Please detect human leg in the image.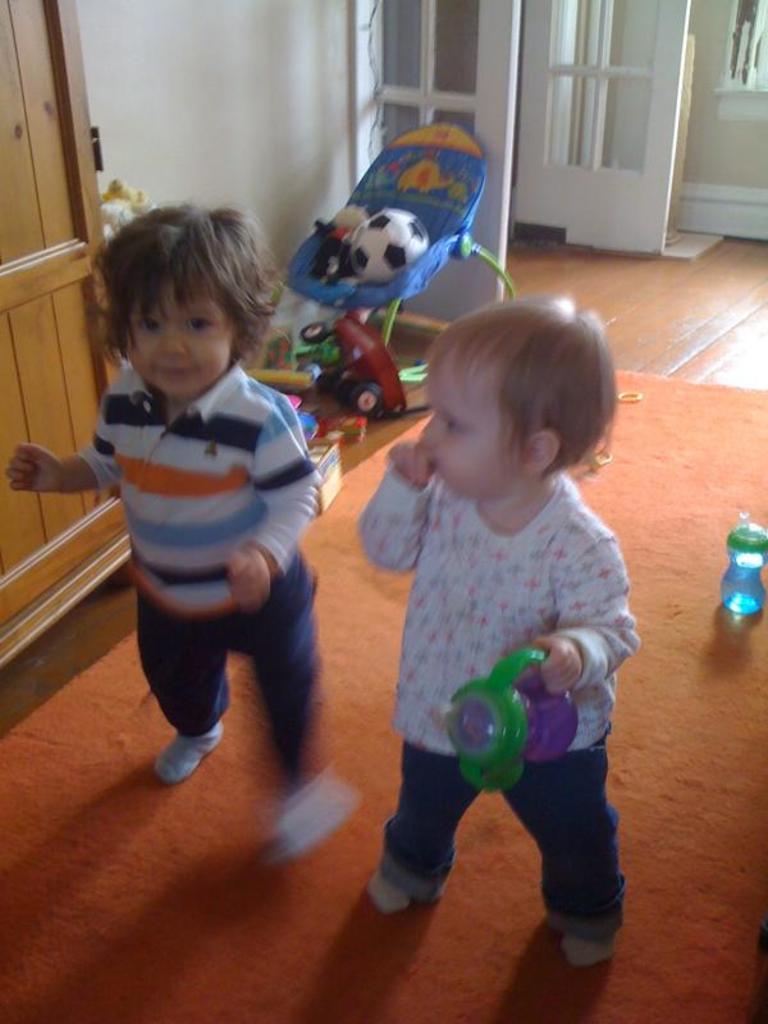
bbox(489, 727, 620, 960).
